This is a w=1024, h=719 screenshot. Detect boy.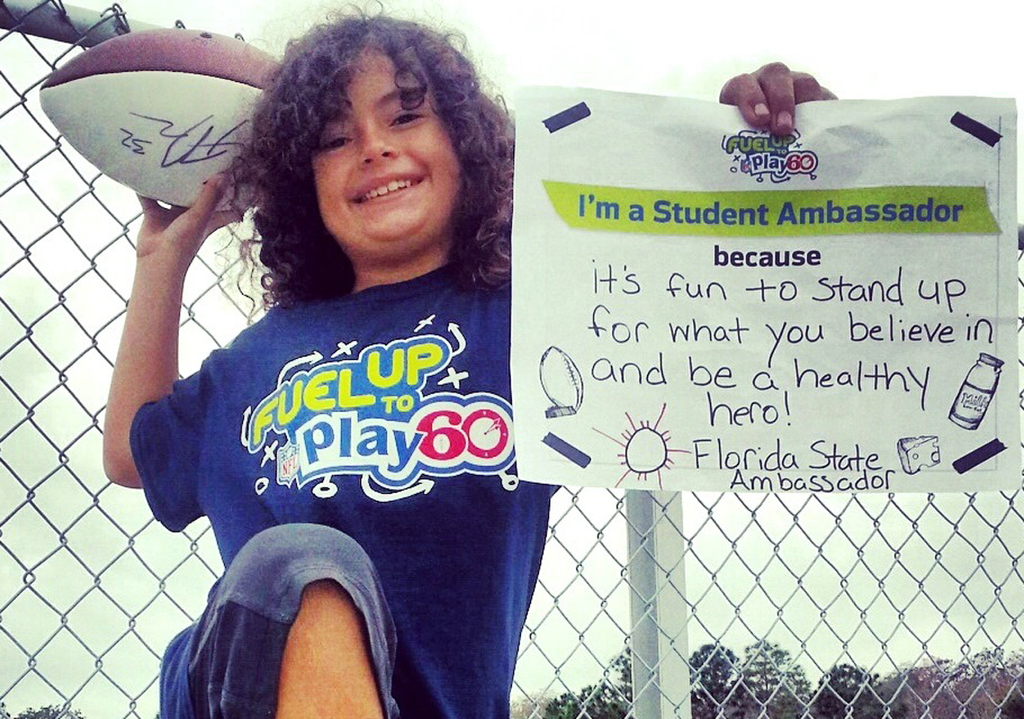
l=91, t=0, r=854, b=718.
